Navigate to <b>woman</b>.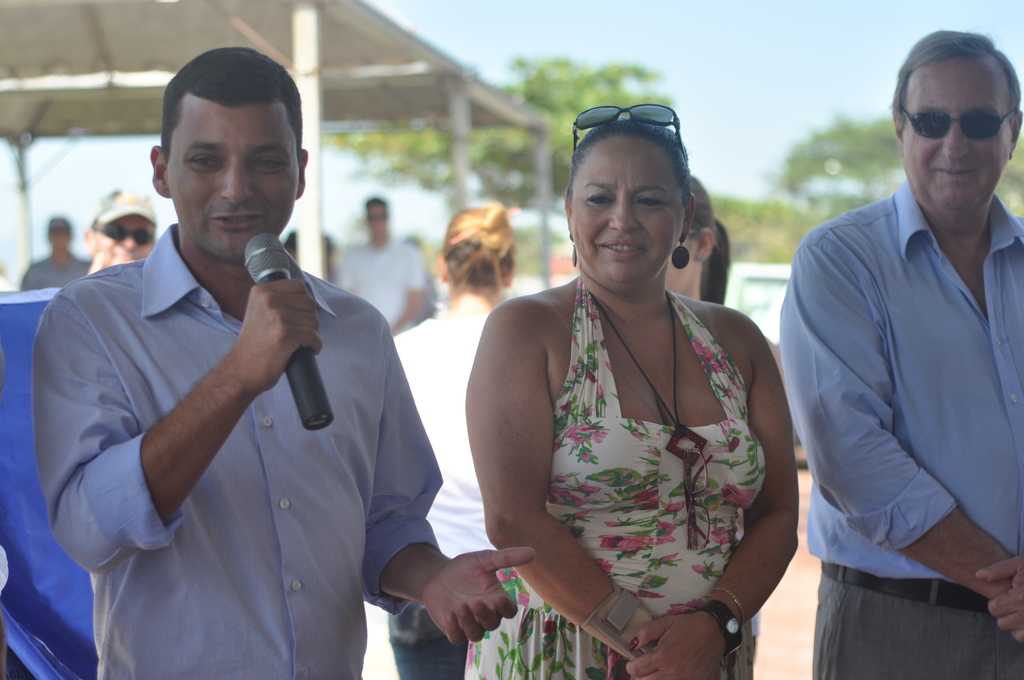
Navigation target: [left=460, top=96, right=800, bottom=679].
